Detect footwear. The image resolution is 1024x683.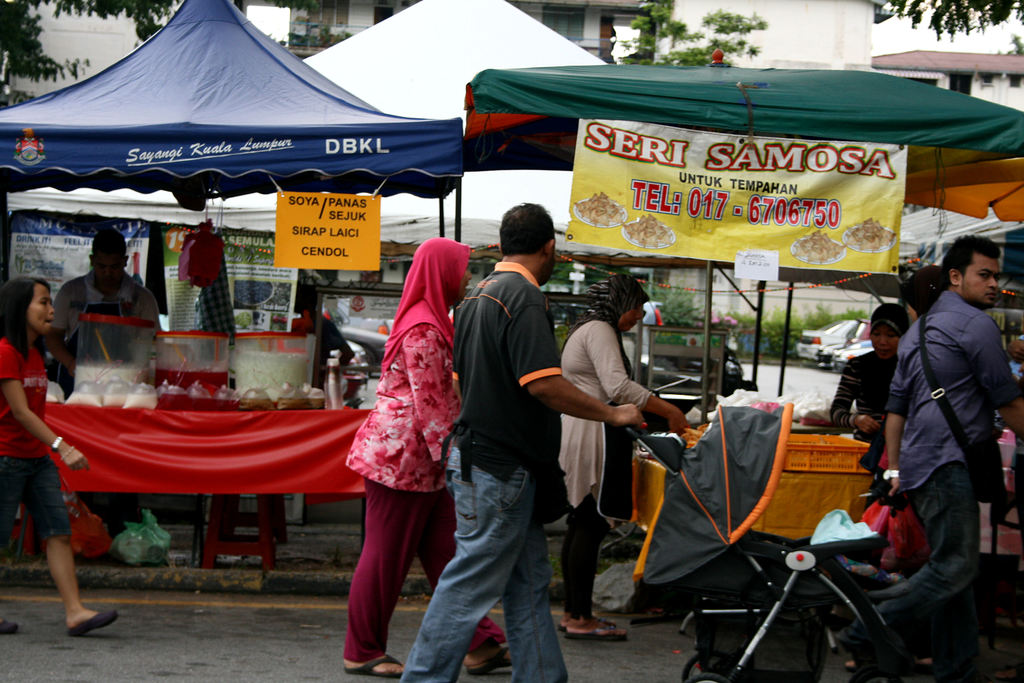
BBox(467, 641, 518, 676).
